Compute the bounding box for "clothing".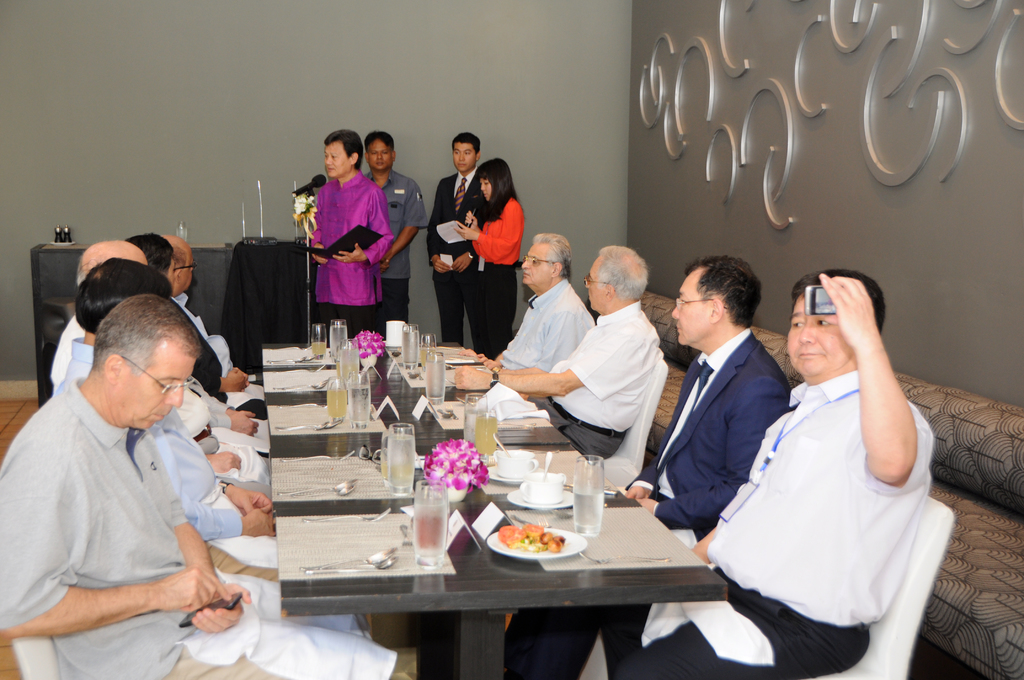
<region>147, 302, 257, 417</region>.
